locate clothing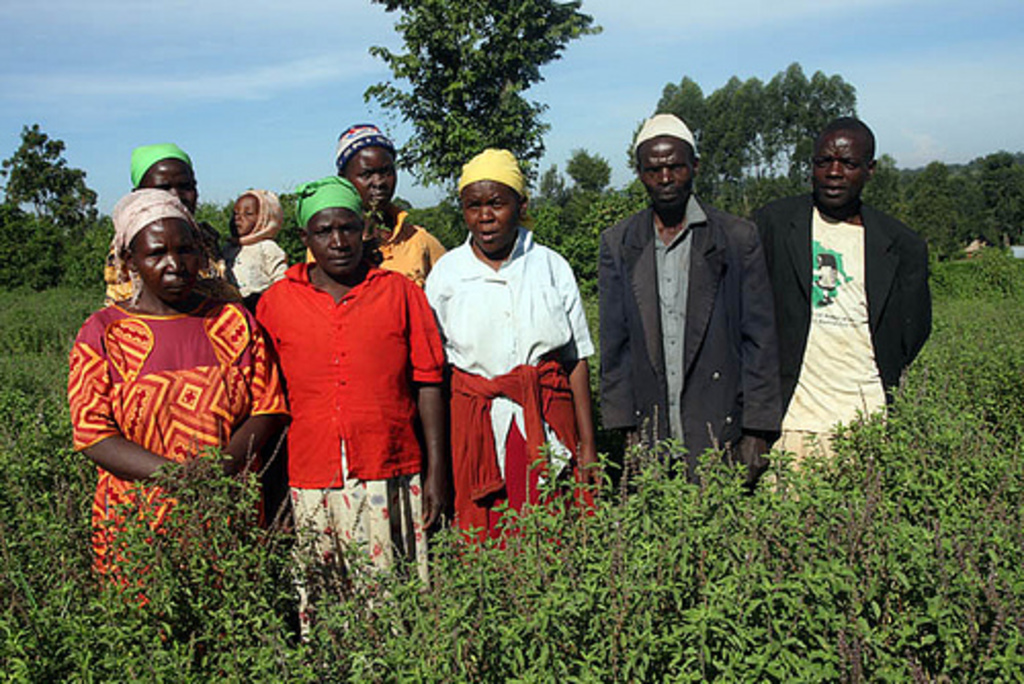
(221, 180, 285, 305)
